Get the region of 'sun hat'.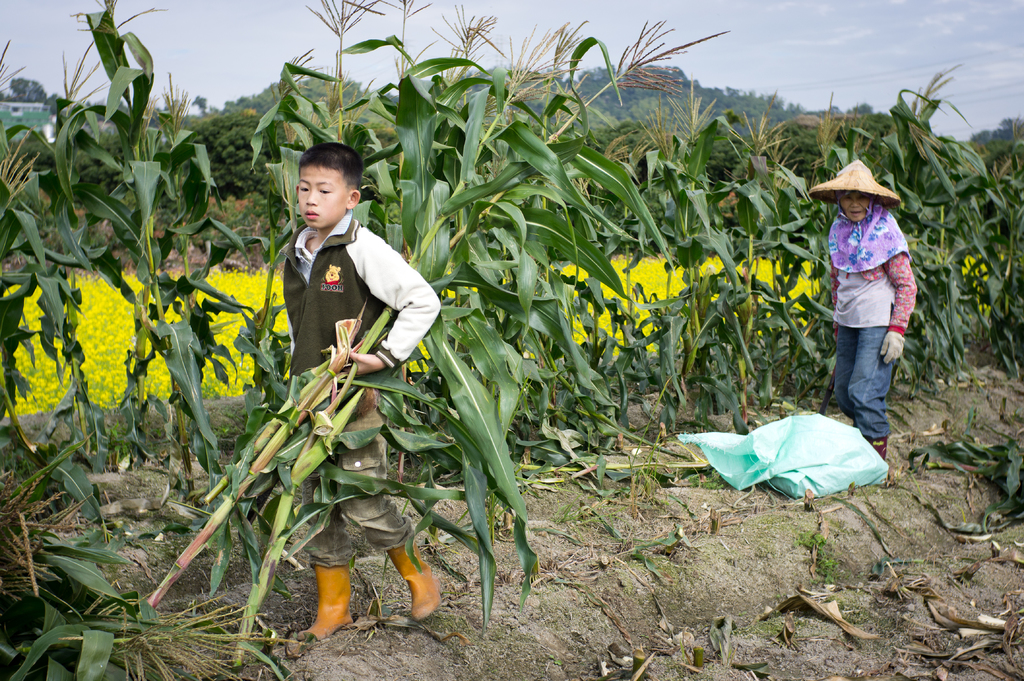
[808,162,902,217].
